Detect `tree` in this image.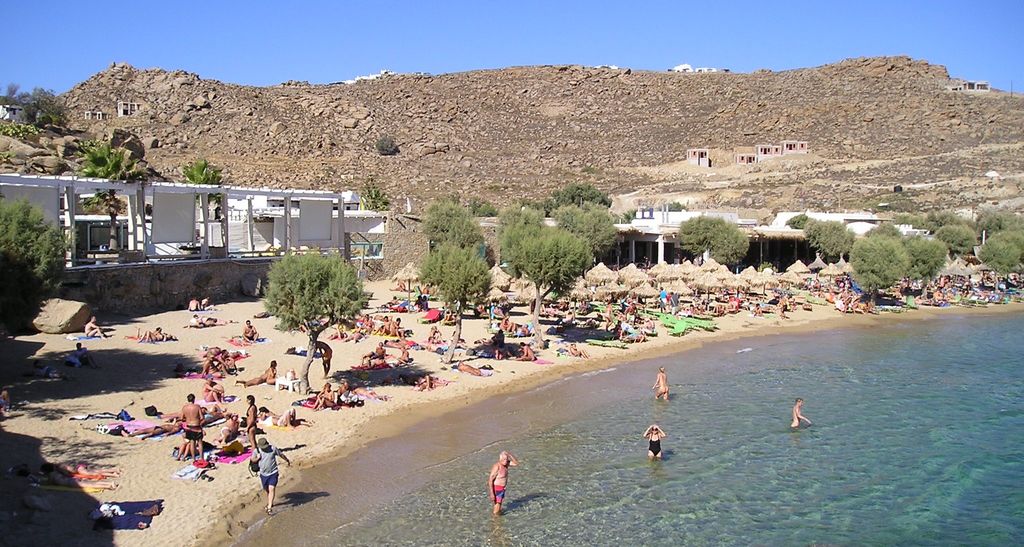
Detection: pyautogui.locateOnScreen(173, 157, 227, 256).
